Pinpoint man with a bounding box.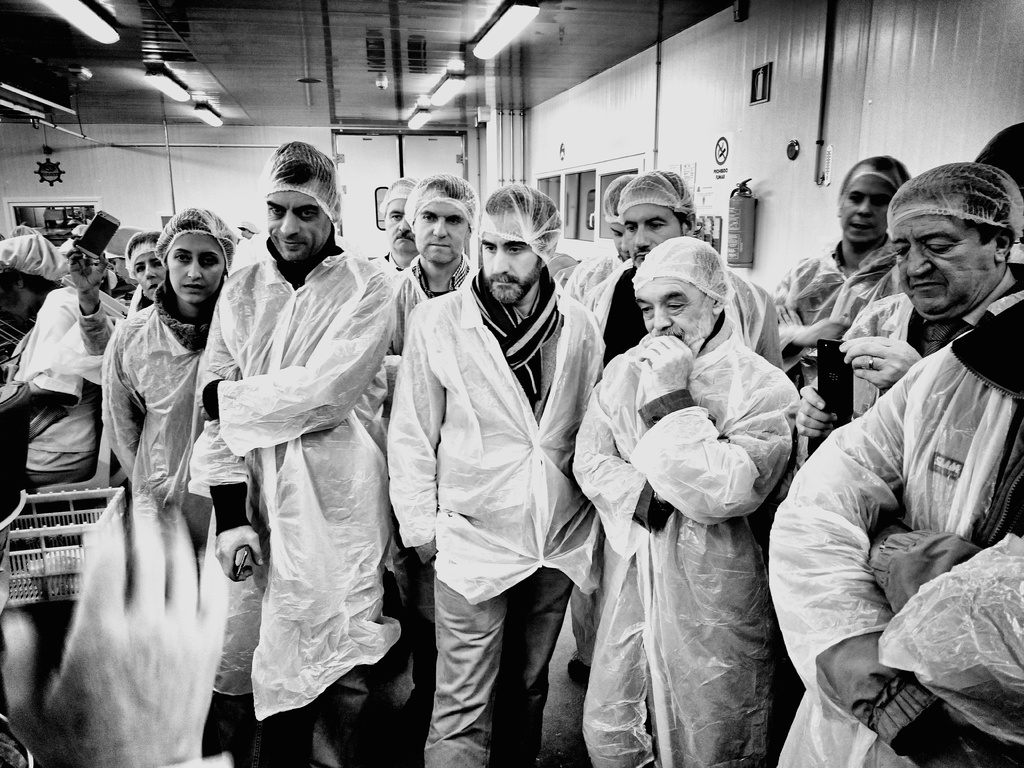
region(792, 157, 1023, 440).
